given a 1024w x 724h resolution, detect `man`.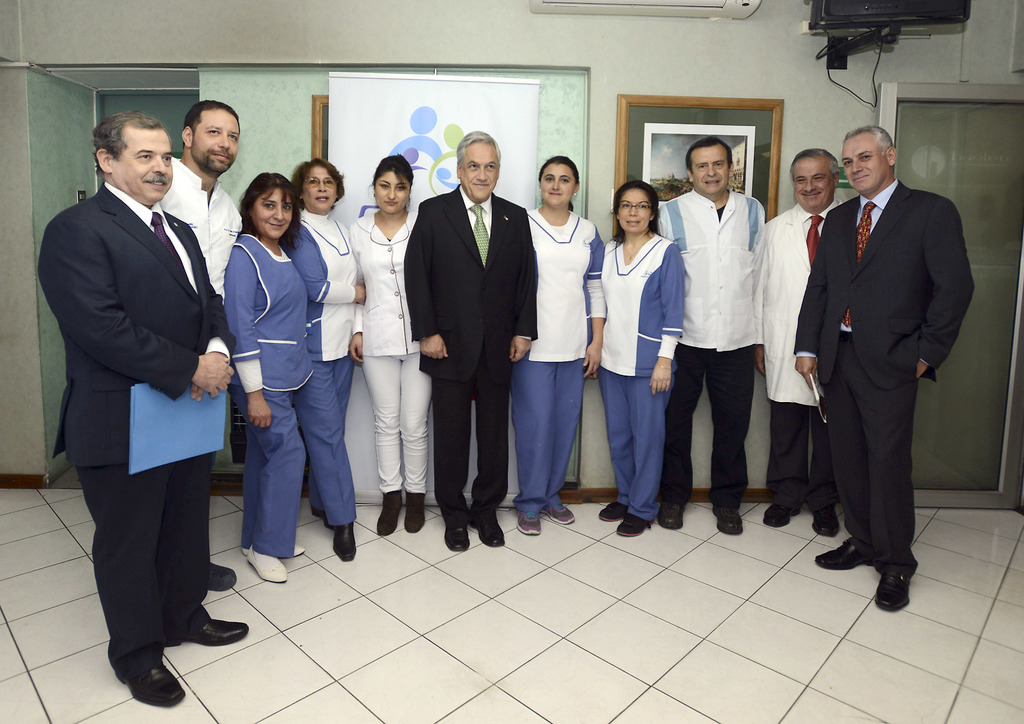
<box>43,106,250,717</box>.
